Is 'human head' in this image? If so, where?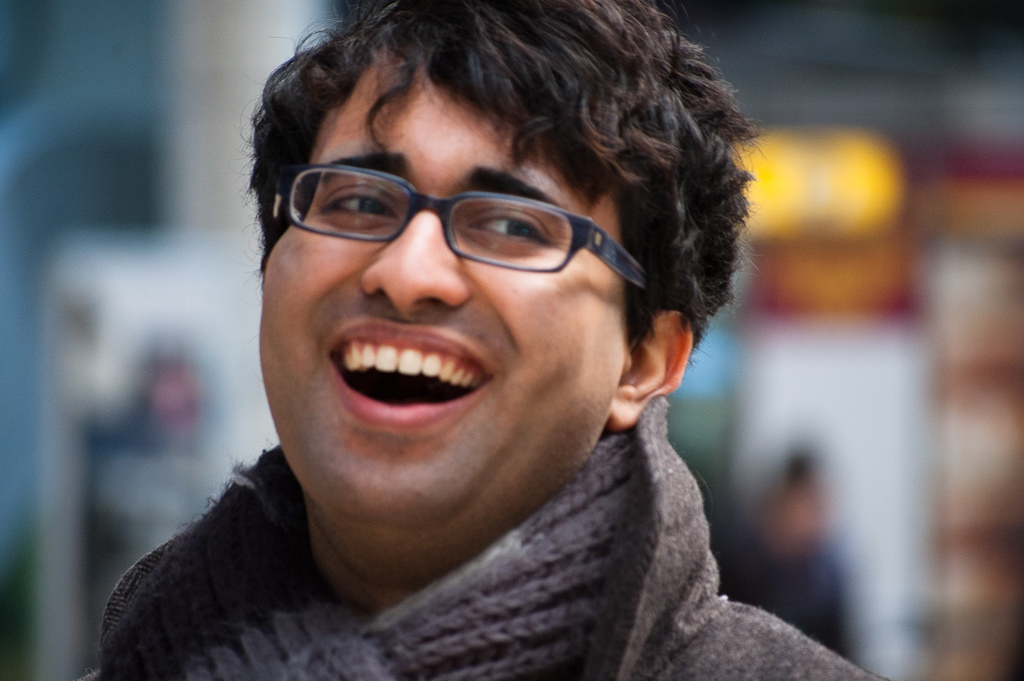
Yes, at left=214, top=10, right=728, bottom=510.
